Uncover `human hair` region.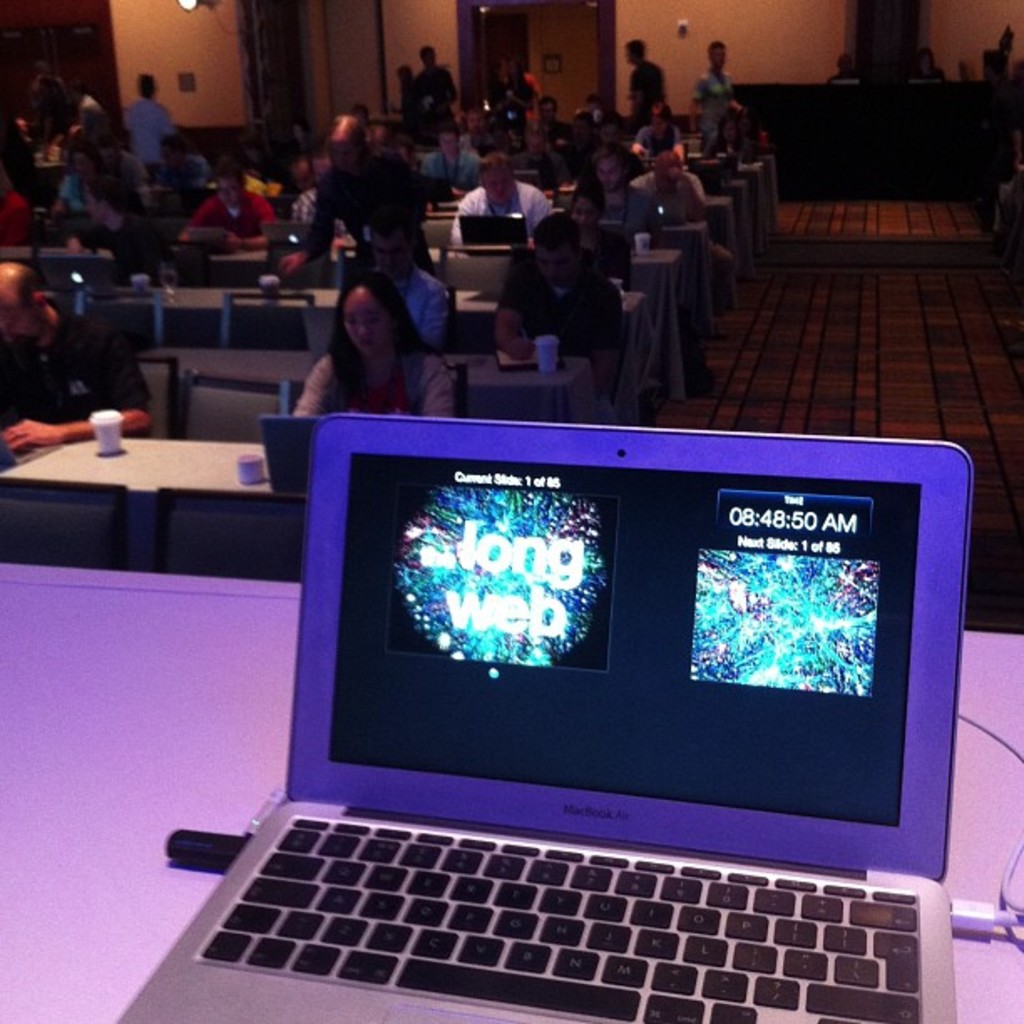
Uncovered: 477:149:512:179.
